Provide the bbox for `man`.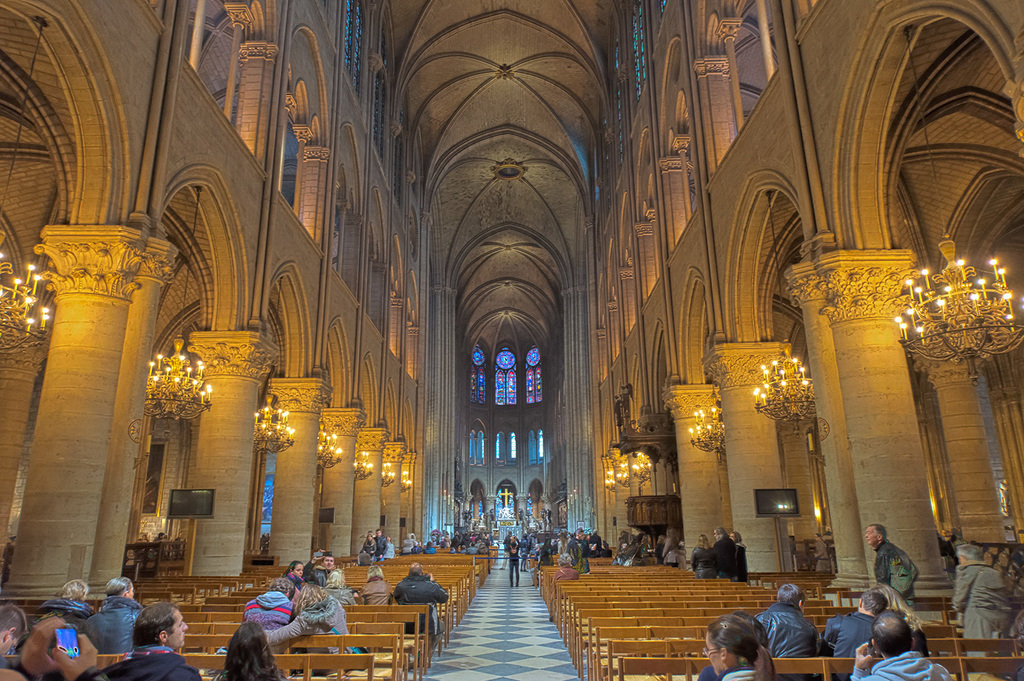
left=303, top=552, right=335, bottom=576.
